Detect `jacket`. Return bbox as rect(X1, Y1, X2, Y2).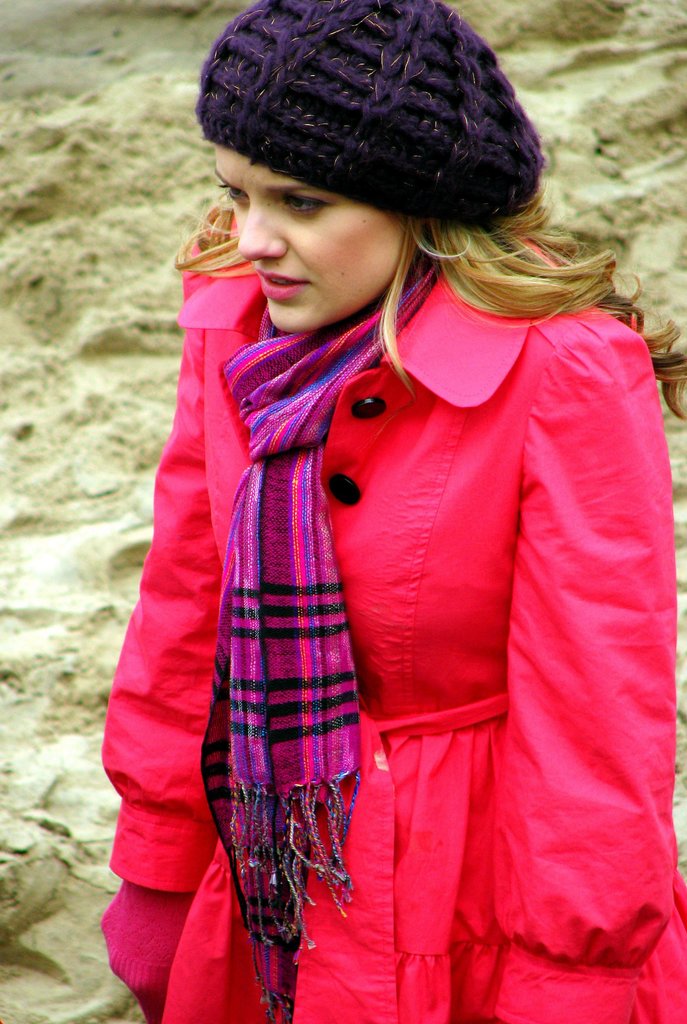
rect(67, 207, 686, 1023).
